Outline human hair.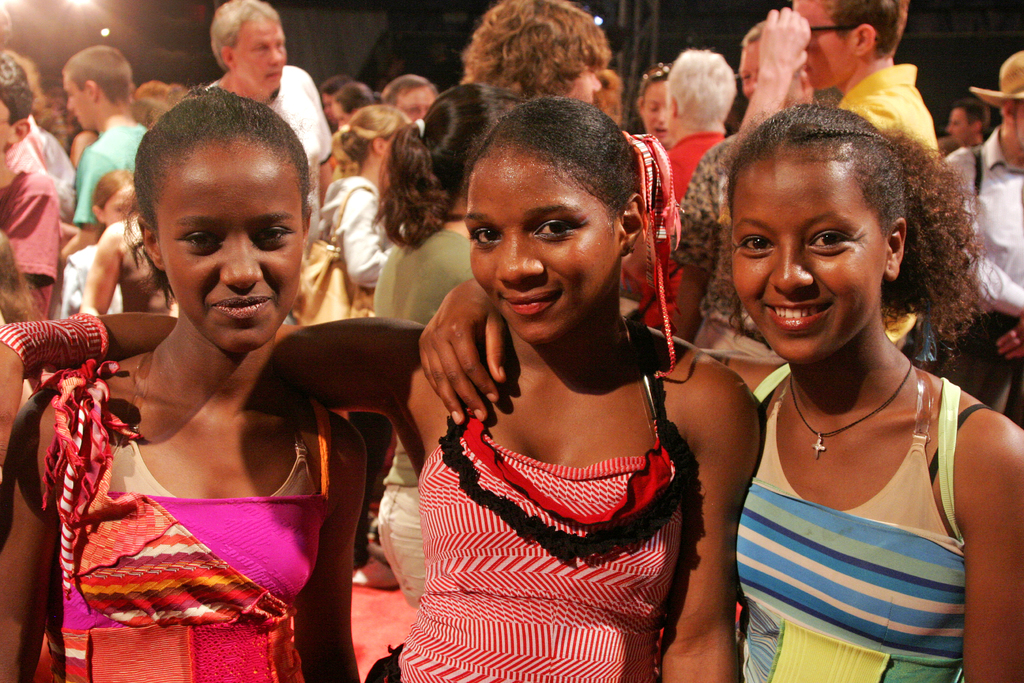
Outline: crop(372, 84, 515, 245).
